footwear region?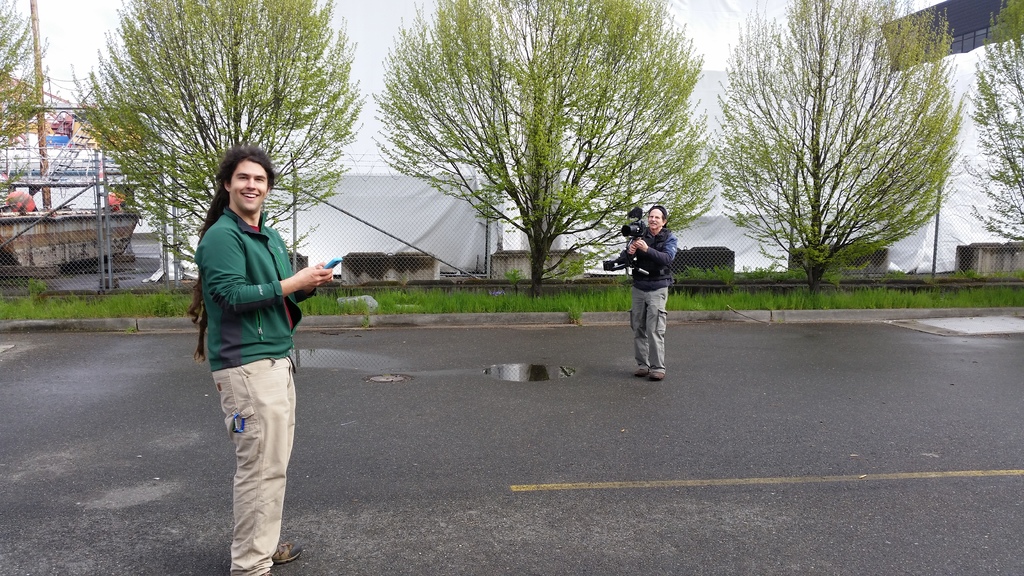
select_region(634, 367, 647, 377)
